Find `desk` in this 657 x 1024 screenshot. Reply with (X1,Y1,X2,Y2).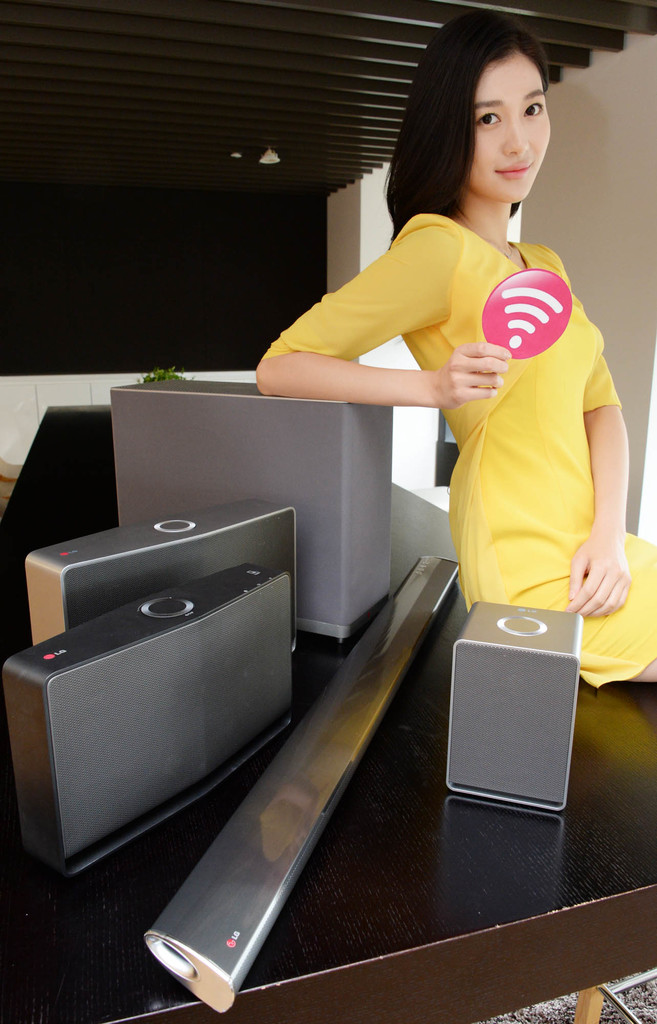
(0,406,654,1018).
